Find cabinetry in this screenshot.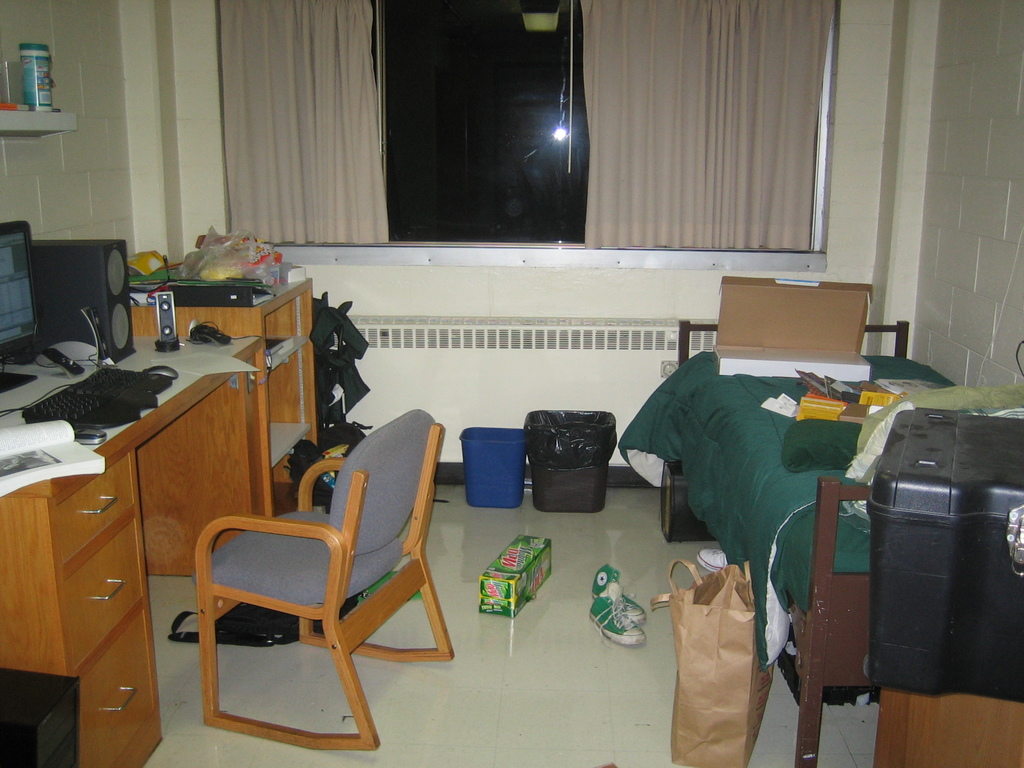
The bounding box for cabinetry is <box>54,452,136,564</box>.
